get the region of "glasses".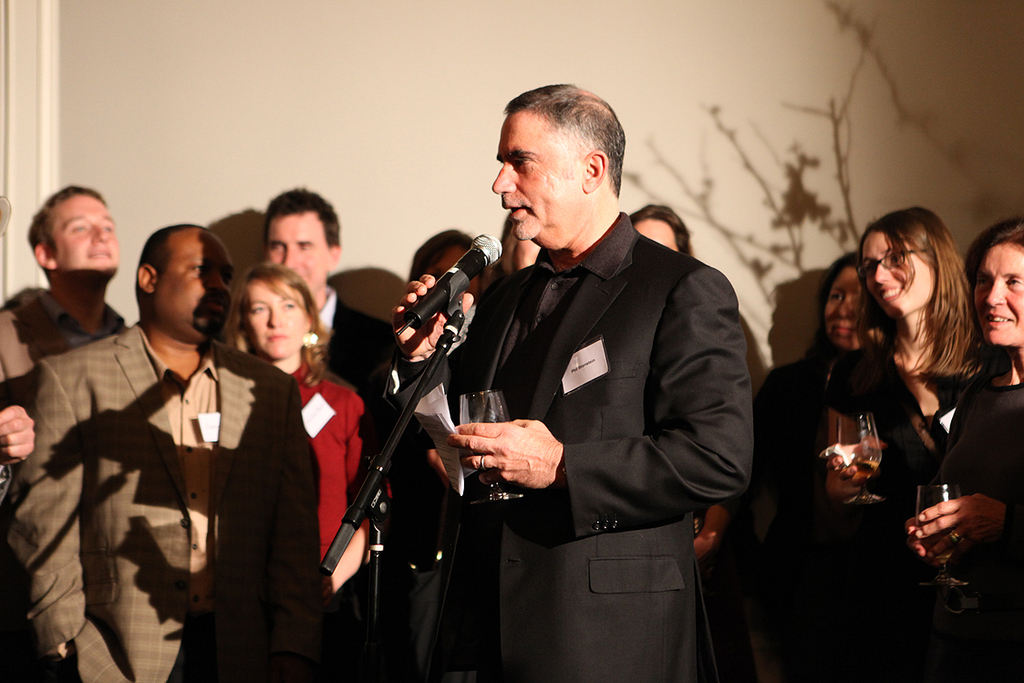
select_region(856, 248, 920, 283).
